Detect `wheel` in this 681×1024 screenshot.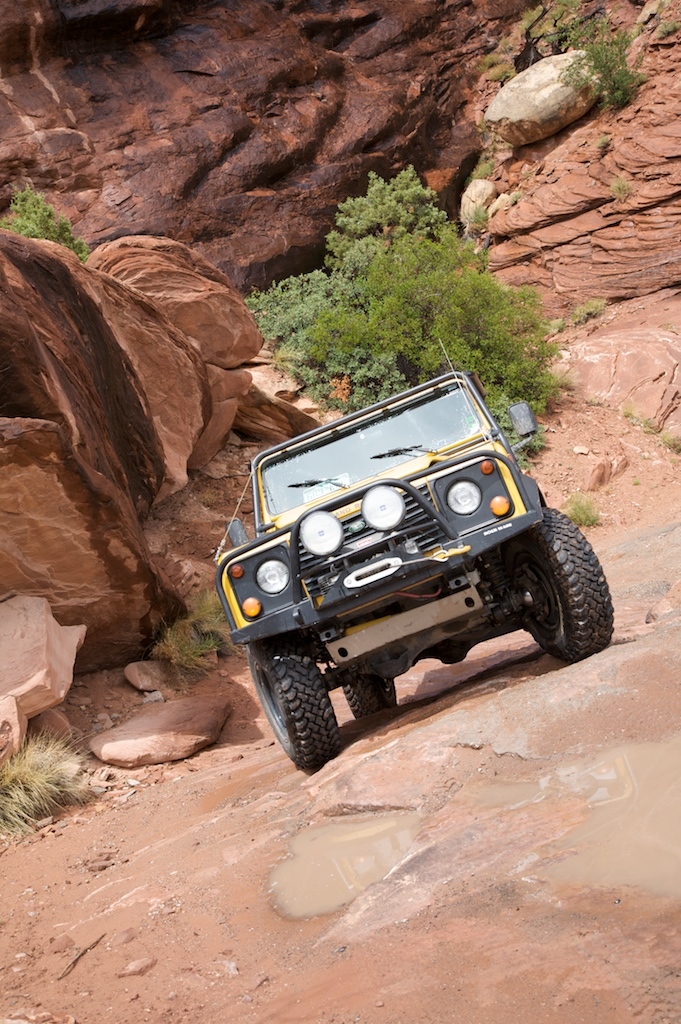
Detection: Rect(337, 647, 397, 719).
